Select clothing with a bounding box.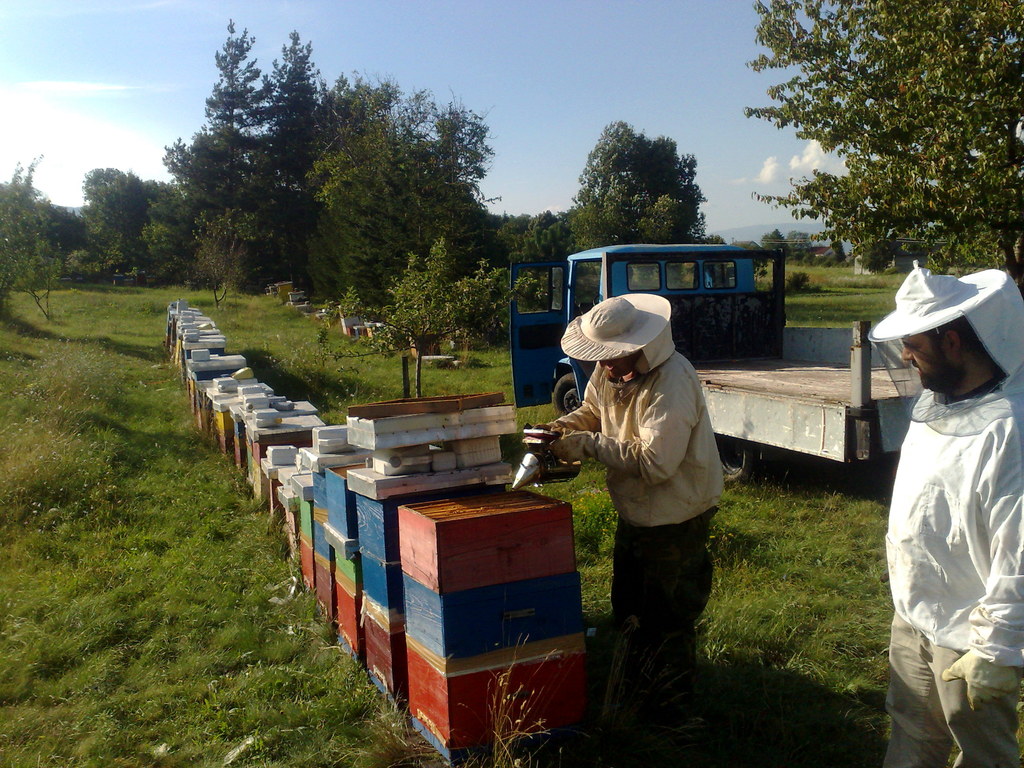
878/244/1023/733.
